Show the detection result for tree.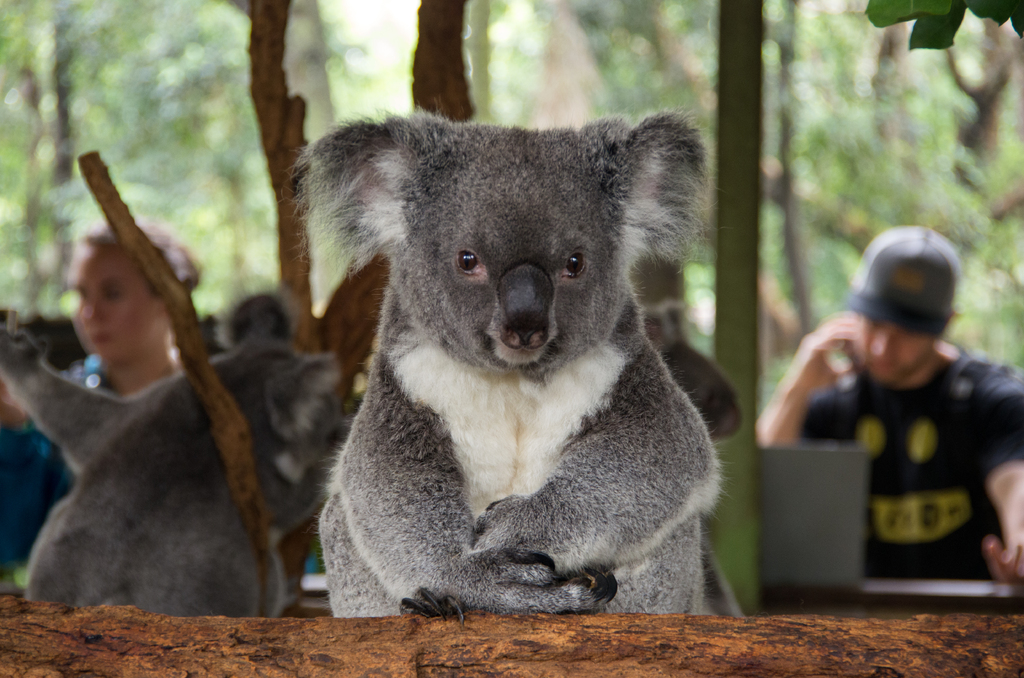
region(863, 0, 1023, 56).
